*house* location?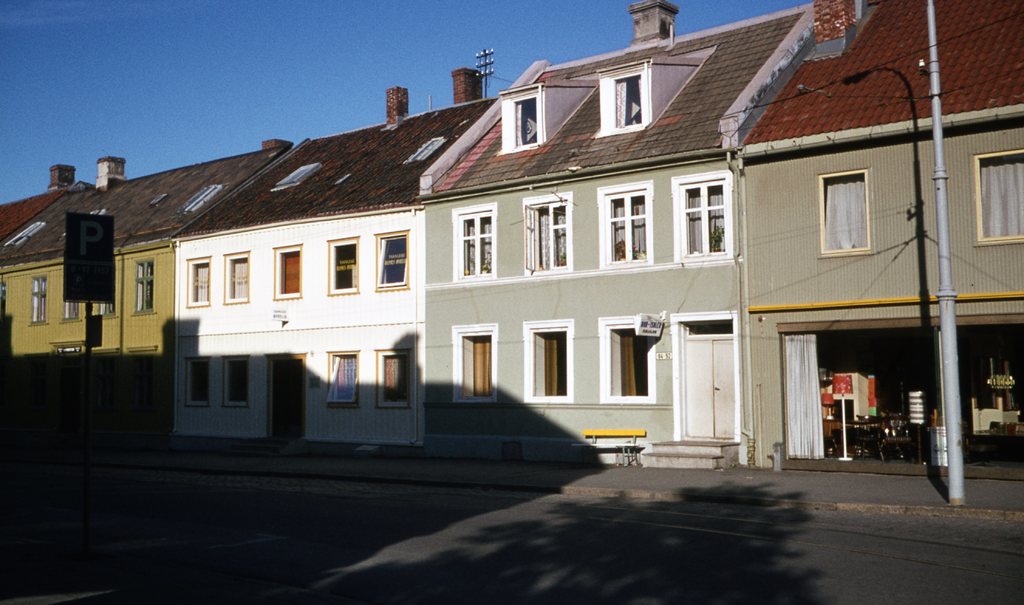
select_region(737, 0, 1023, 474)
